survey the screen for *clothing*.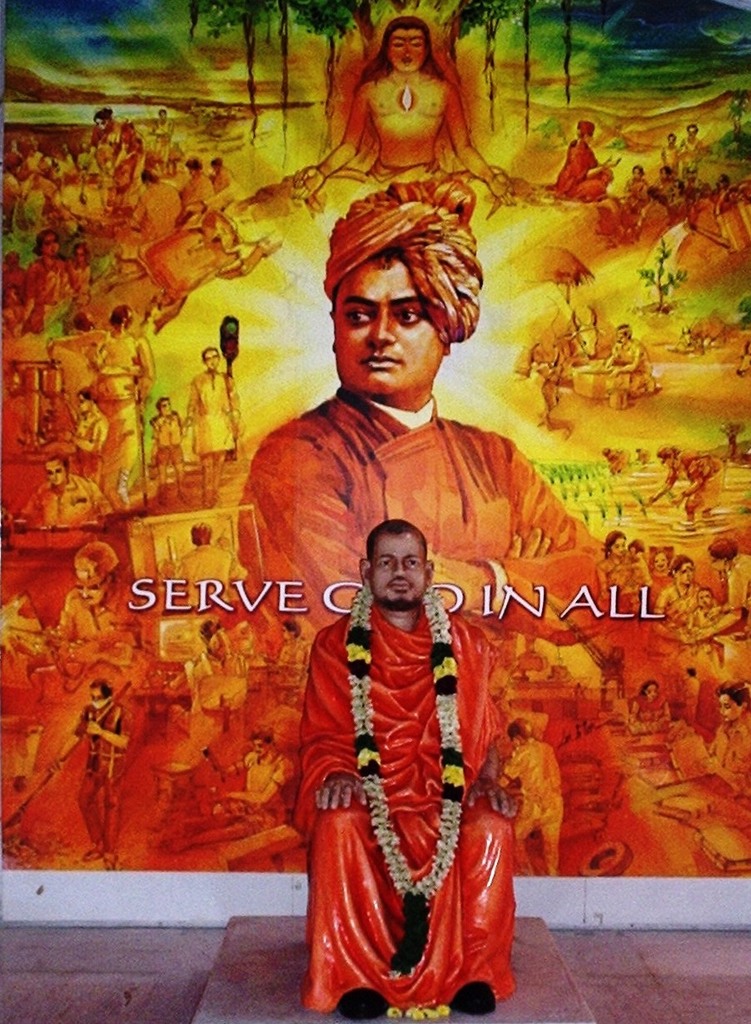
Survey found: Rect(49, 332, 156, 487).
